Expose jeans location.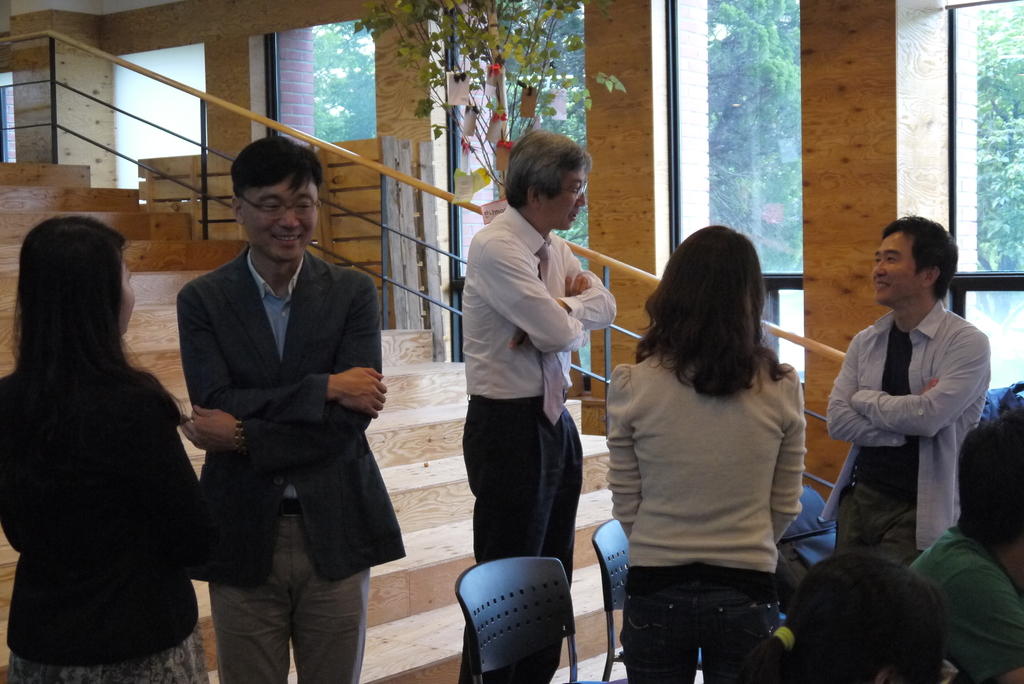
Exposed at (625, 566, 809, 675).
